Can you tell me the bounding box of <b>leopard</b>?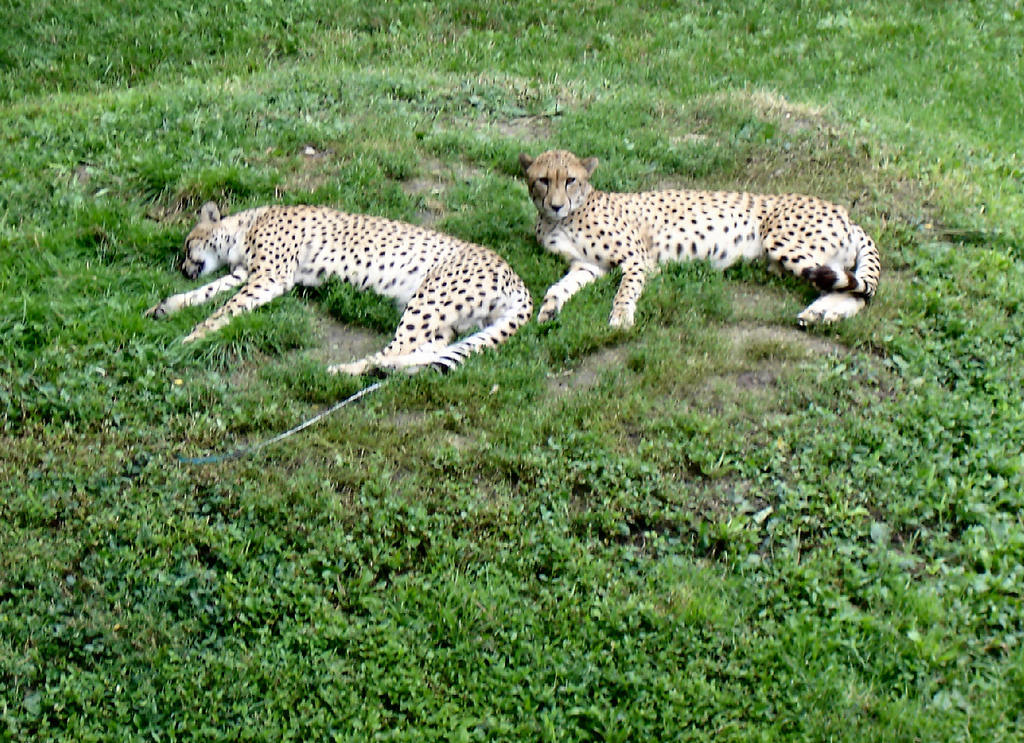
select_region(516, 157, 885, 320).
